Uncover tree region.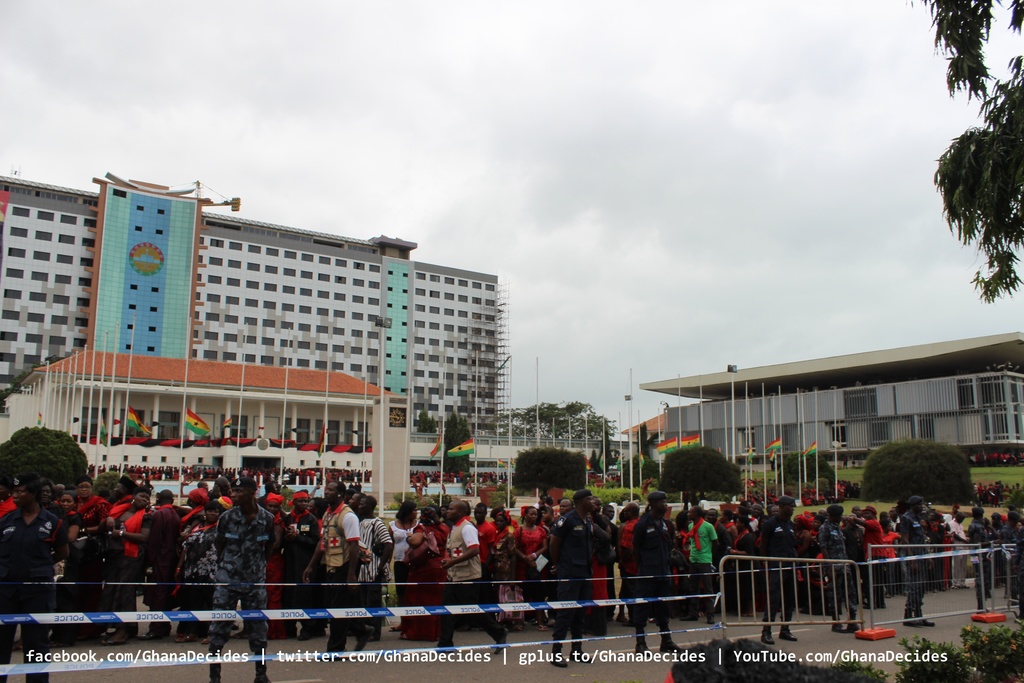
Uncovered: crop(557, 394, 612, 439).
